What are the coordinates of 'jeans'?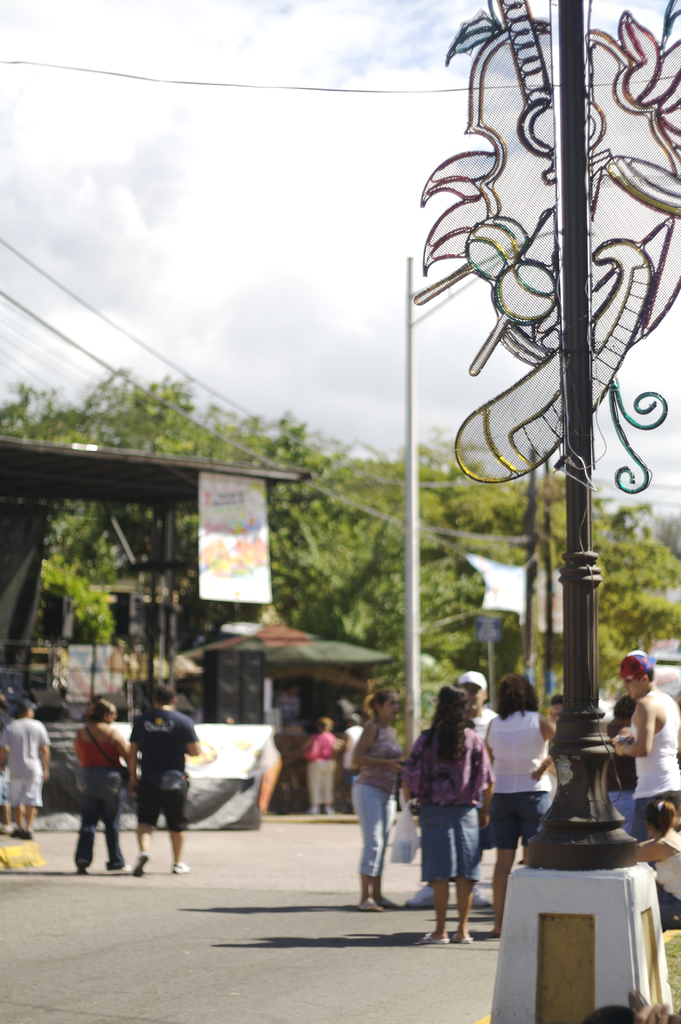
detection(63, 750, 124, 862).
